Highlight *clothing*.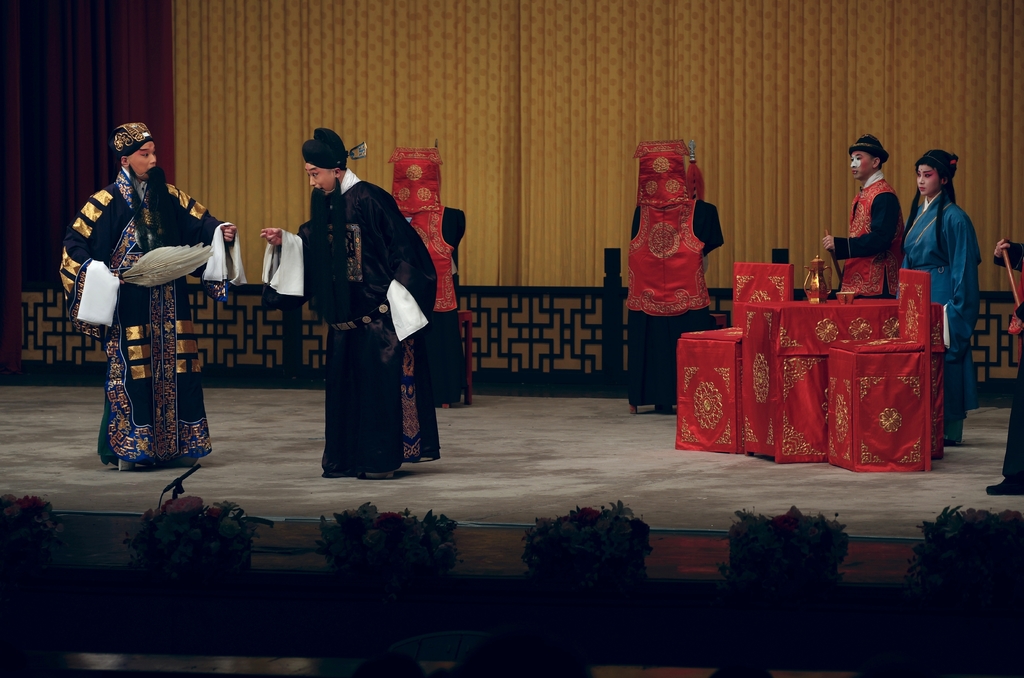
Highlighted region: bbox(825, 170, 895, 297).
